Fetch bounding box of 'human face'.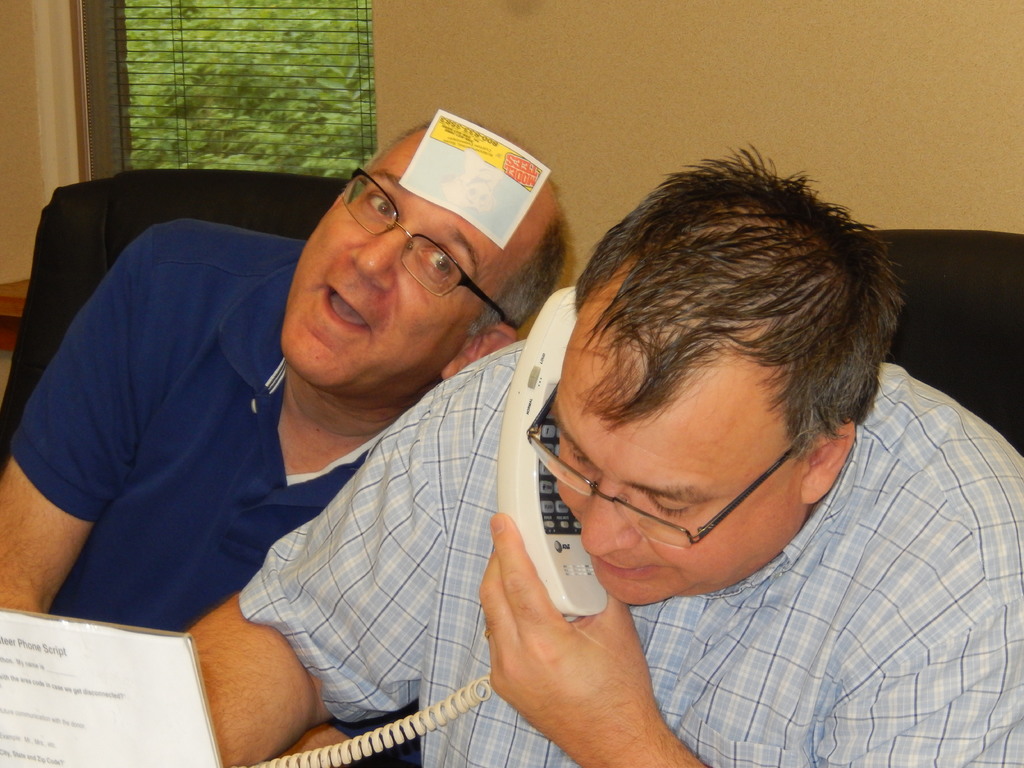
Bbox: bbox(269, 142, 520, 398).
